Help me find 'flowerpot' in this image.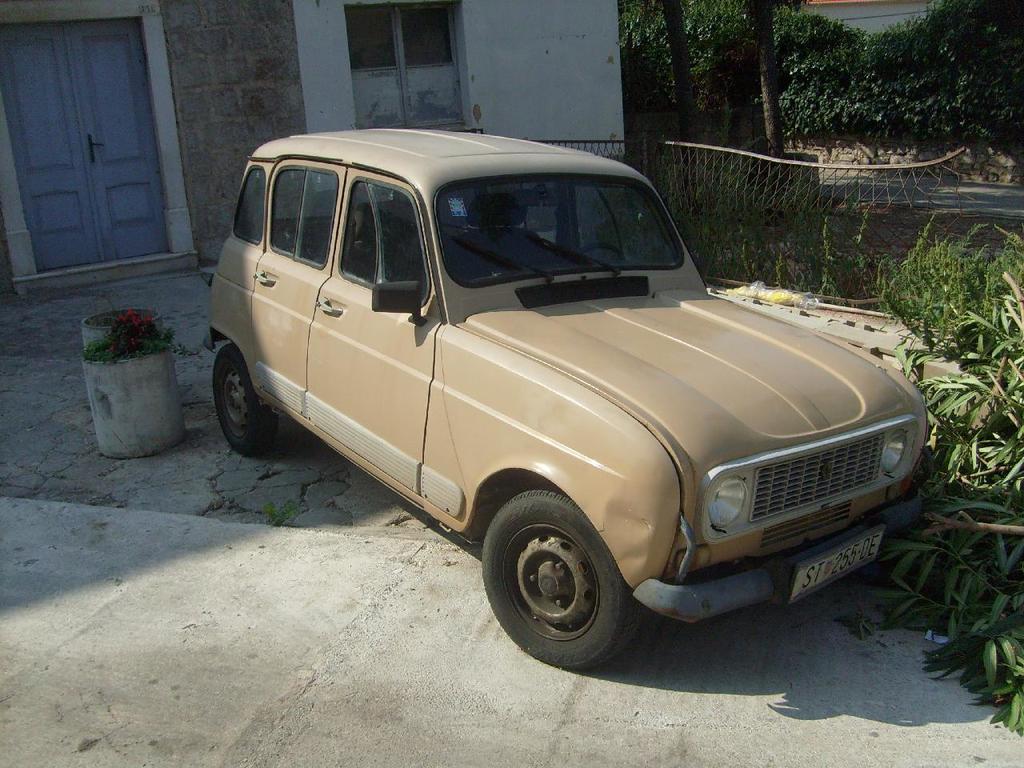
Found it: 77/303/182/466.
